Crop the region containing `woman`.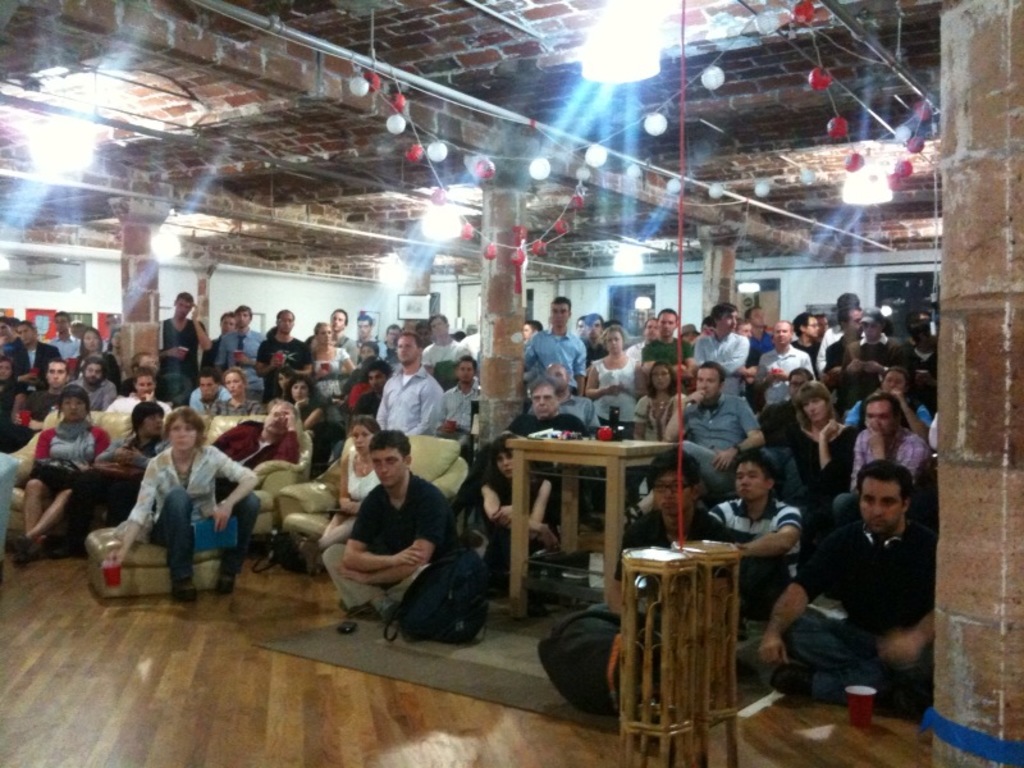
Crop region: BBox(306, 325, 355, 404).
